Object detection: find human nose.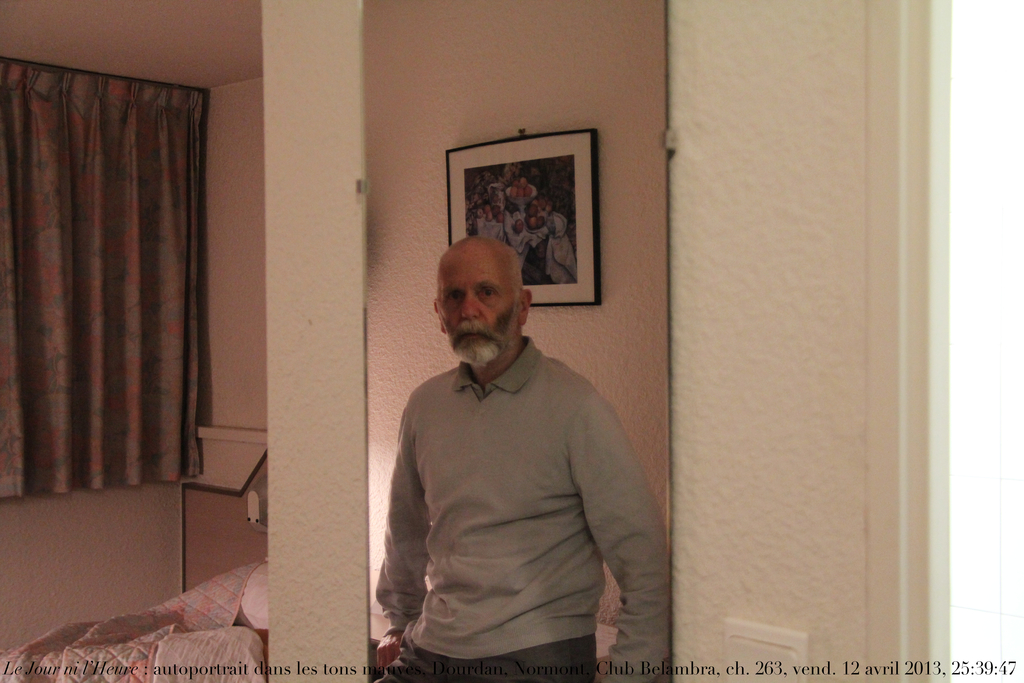
left=460, top=287, right=482, bottom=322.
